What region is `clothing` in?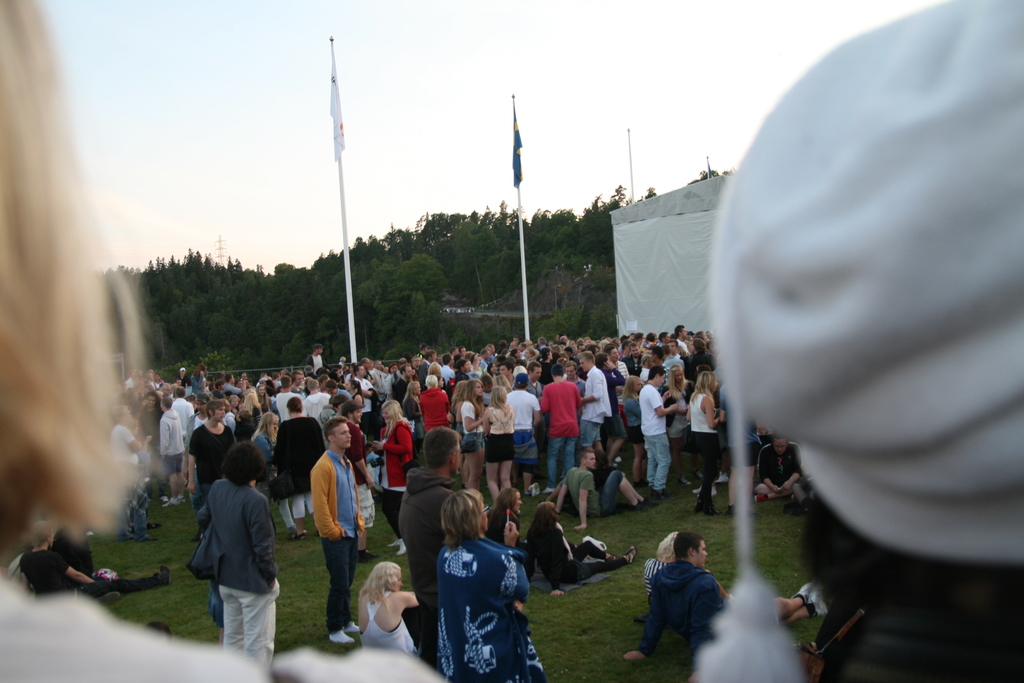
[left=435, top=539, right=538, bottom=682].
